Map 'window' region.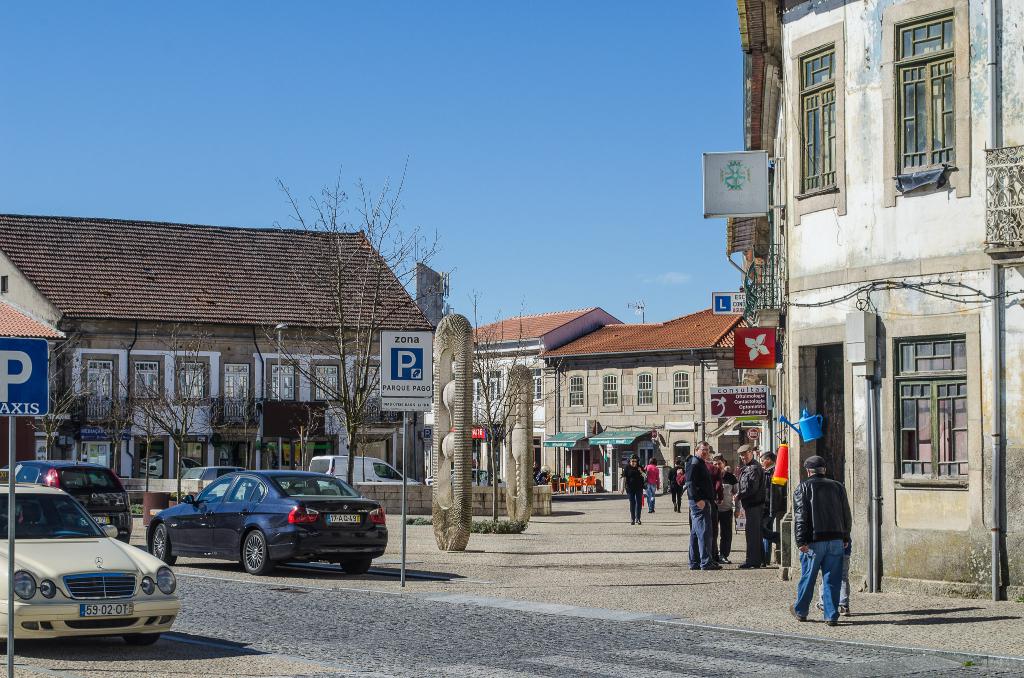
Mapped to {"left": 676, "top": 371, "right": 694, "bottom": 408}.
